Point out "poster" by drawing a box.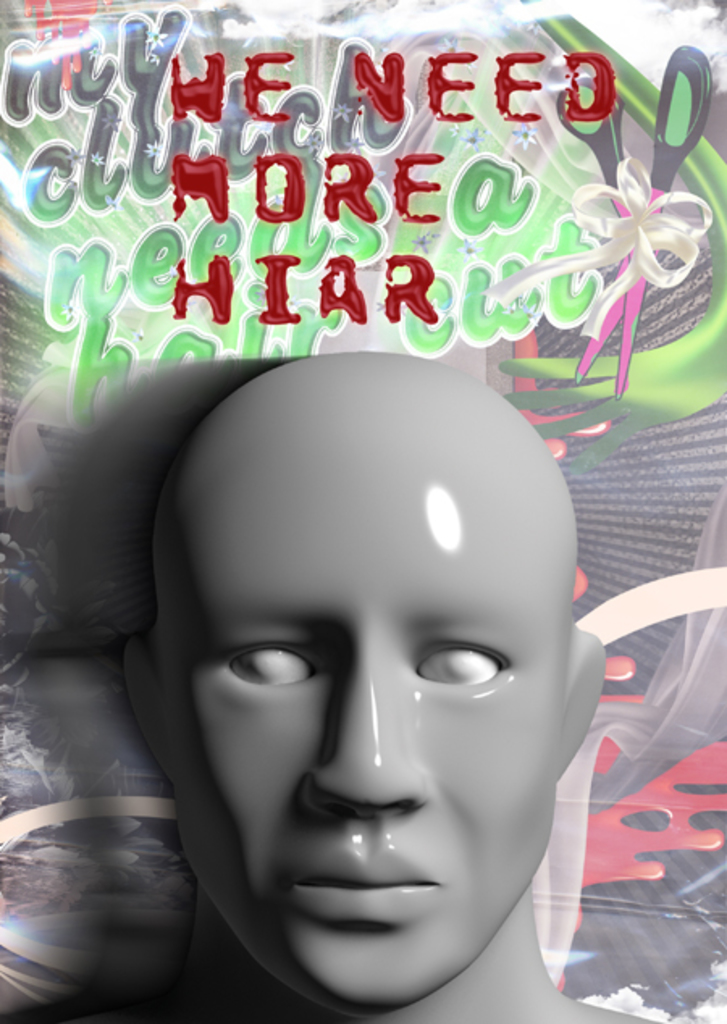
Rect(0, 0, 725, 1022).
